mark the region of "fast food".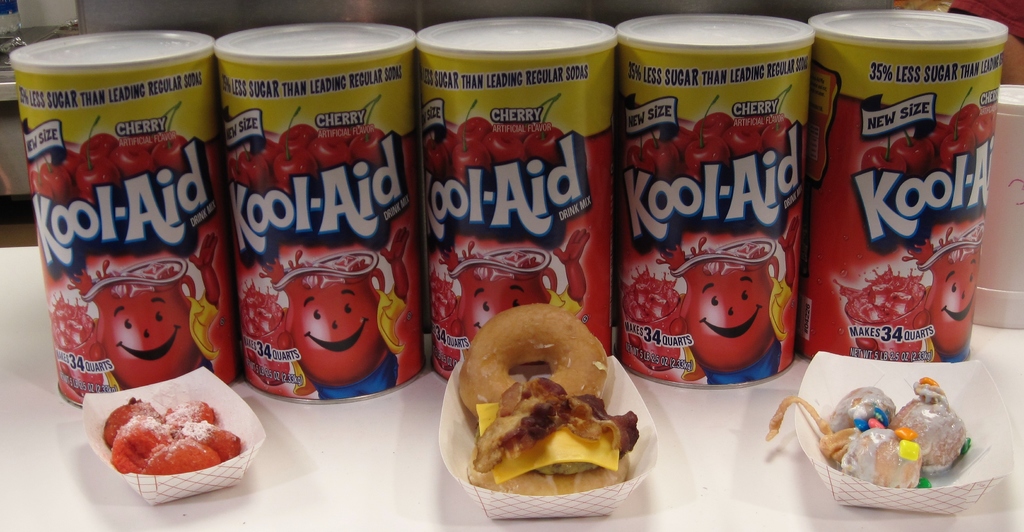
Region: [left=455, top=302, right=637, bottom=496].
